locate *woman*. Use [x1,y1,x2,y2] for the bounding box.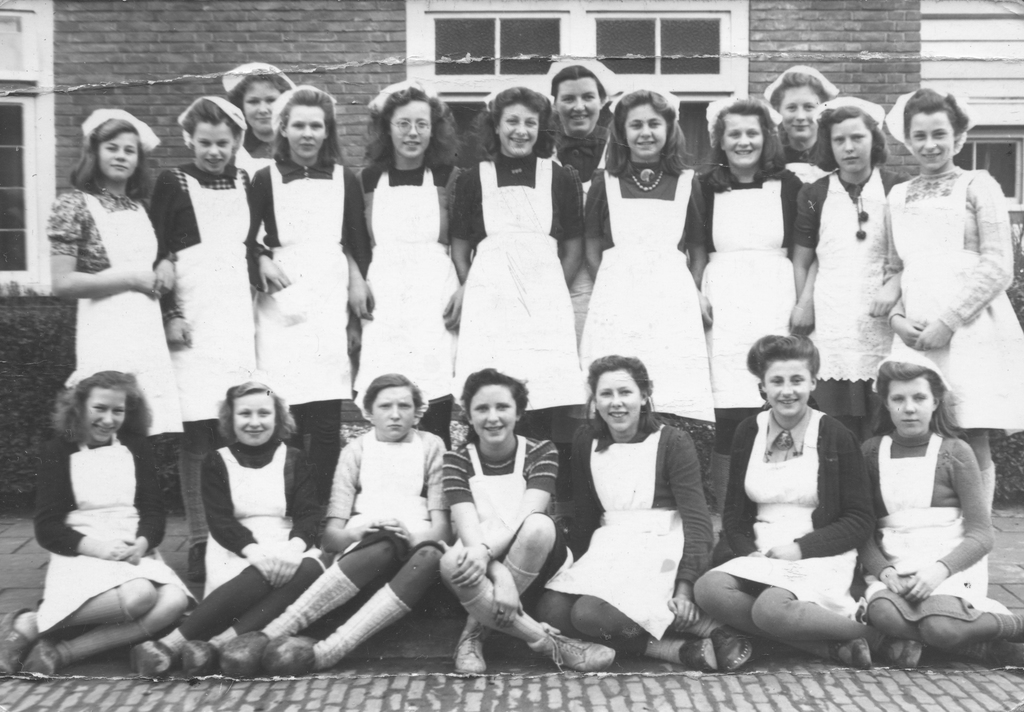
[532,348,722,658].
